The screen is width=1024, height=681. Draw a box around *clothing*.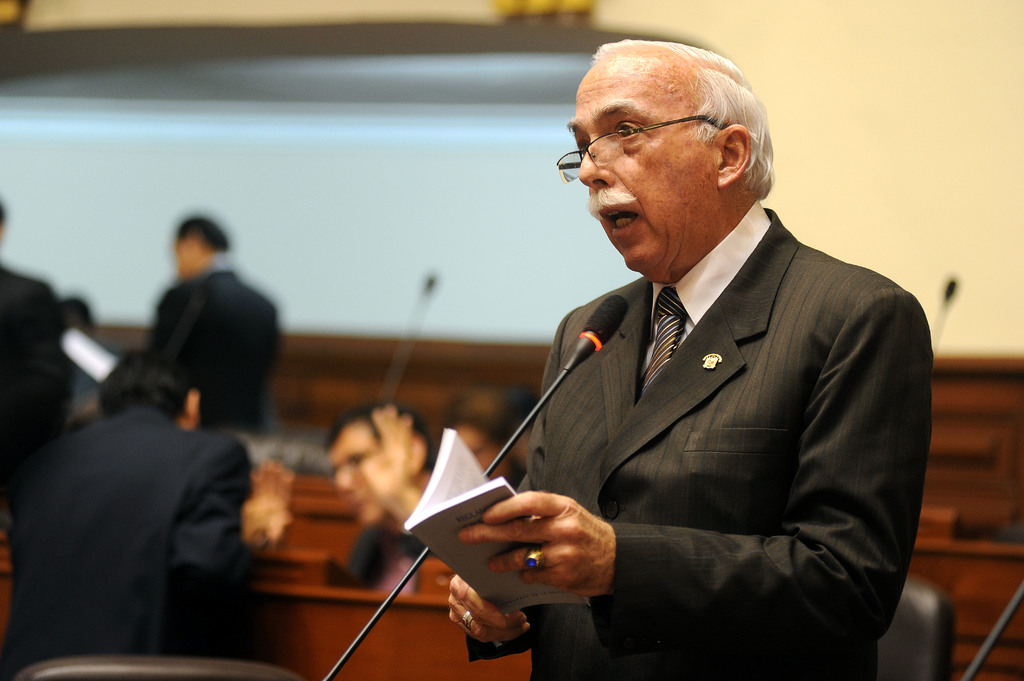
{"x1": 476, "y1": 191, "x2": 928, "y2": 680}.
